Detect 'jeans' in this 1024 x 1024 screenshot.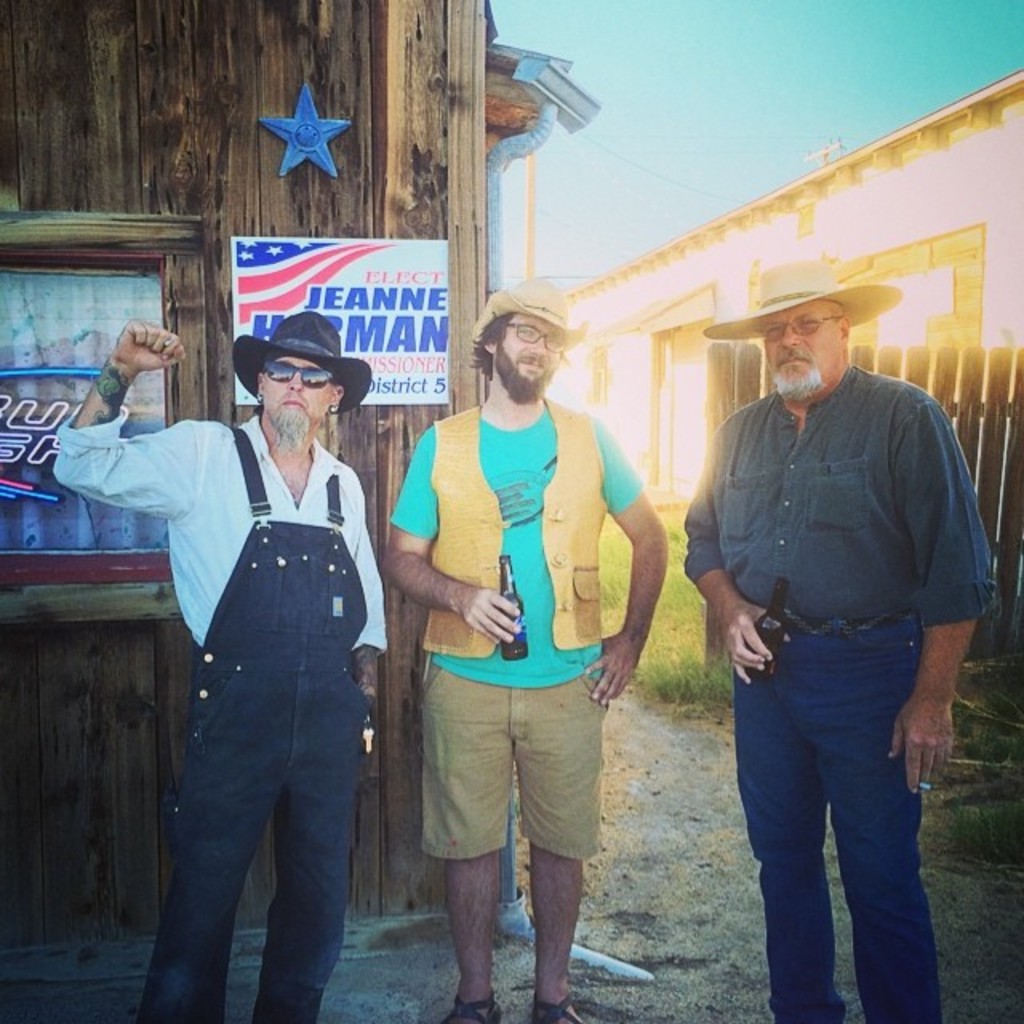
Detection: x1=726 y1=616 x2=947 y2=1023.
